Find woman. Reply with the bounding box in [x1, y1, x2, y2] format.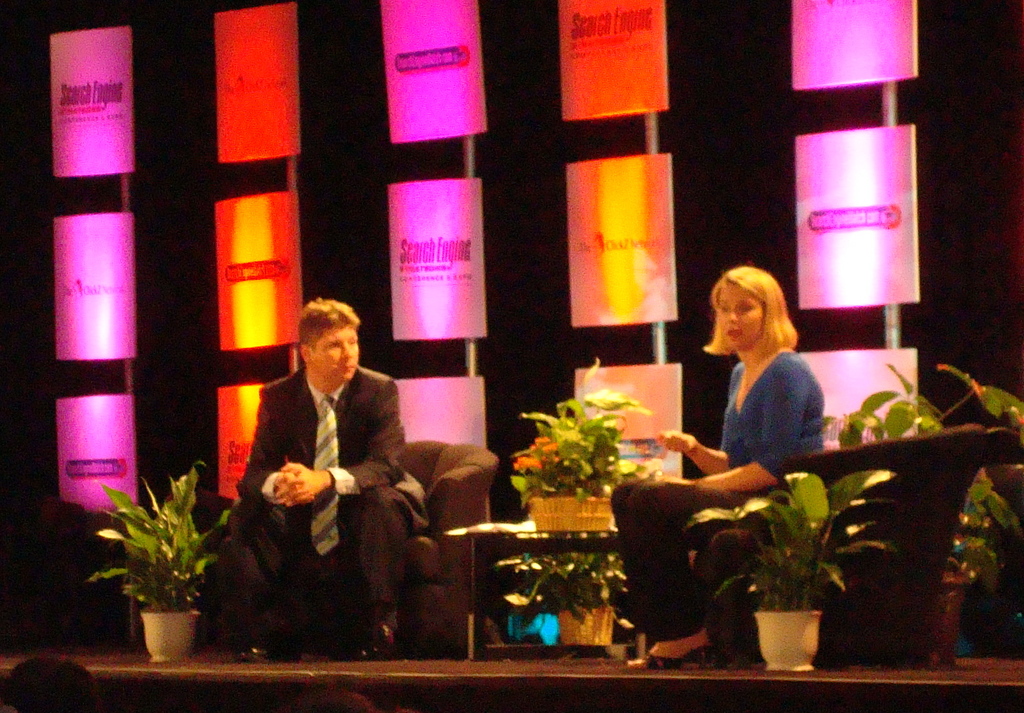
[622, 260, 850, 651].
